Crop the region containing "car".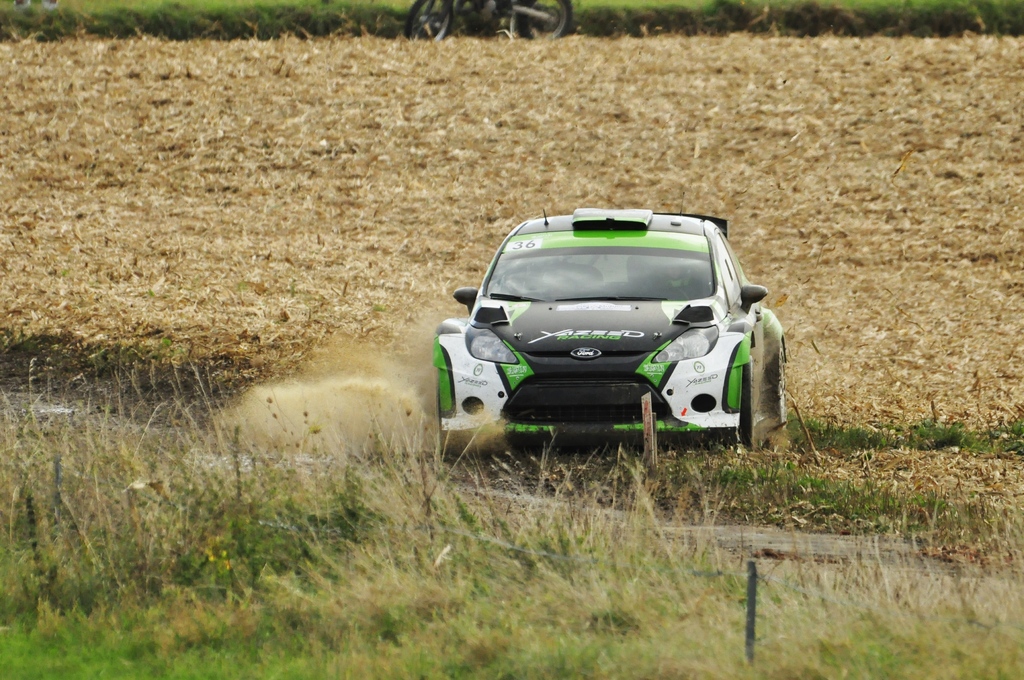
Crop region: x1=443 y1=201 x2=796 y2=462.
